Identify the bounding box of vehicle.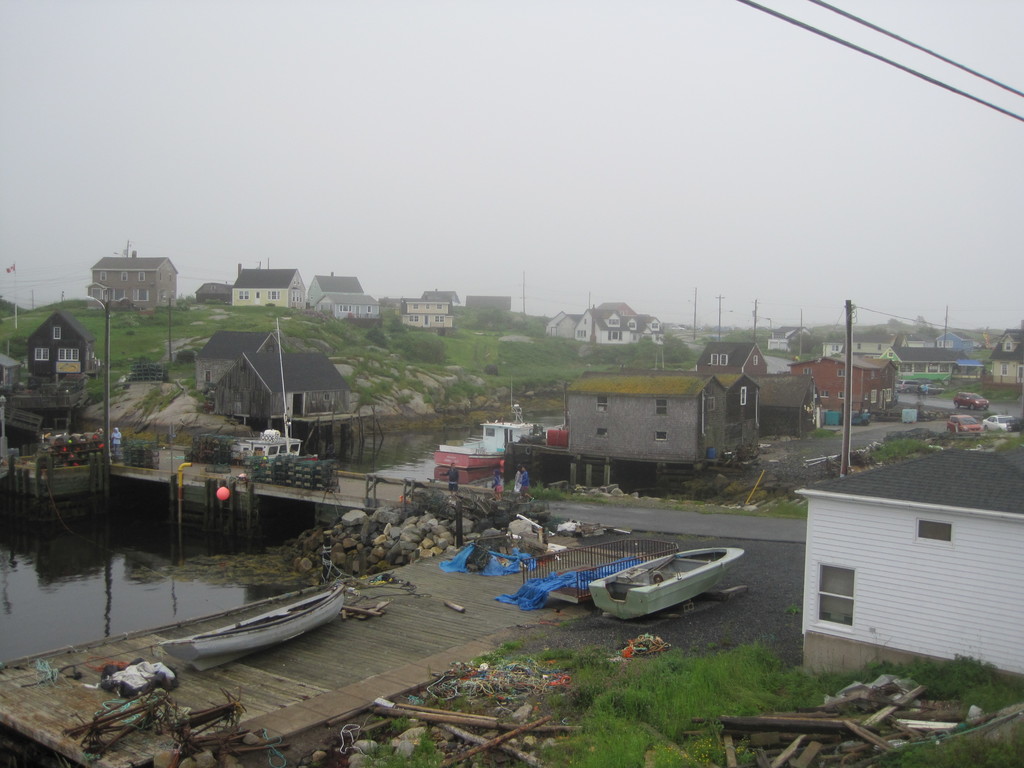
895/378/921/397.
